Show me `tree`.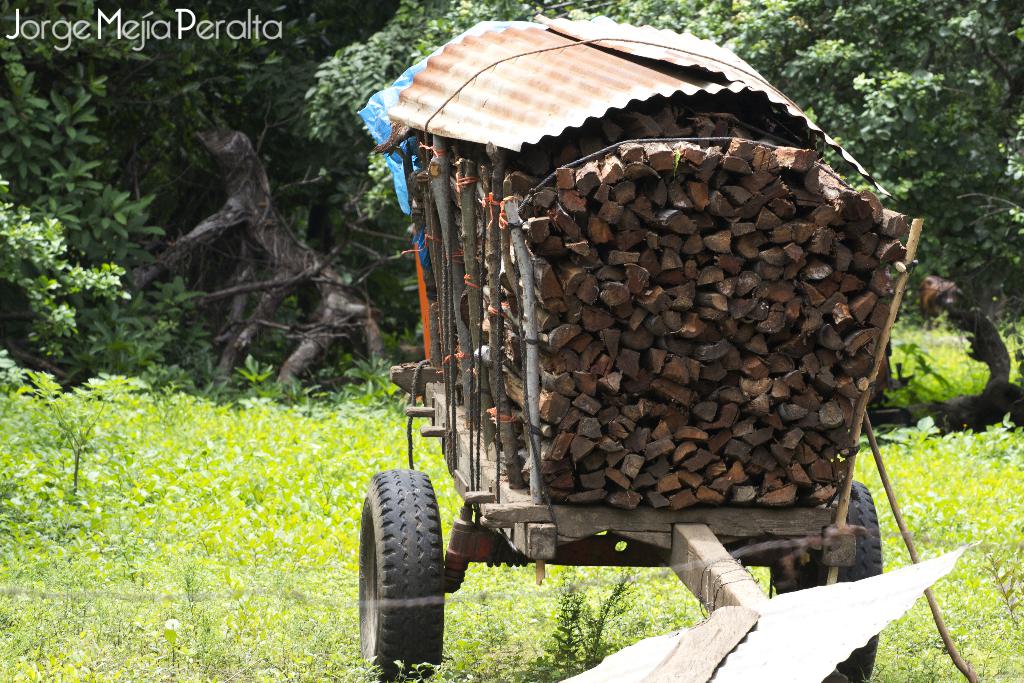
`tree` is here: bbox=(742, 0, 1023, 413).
